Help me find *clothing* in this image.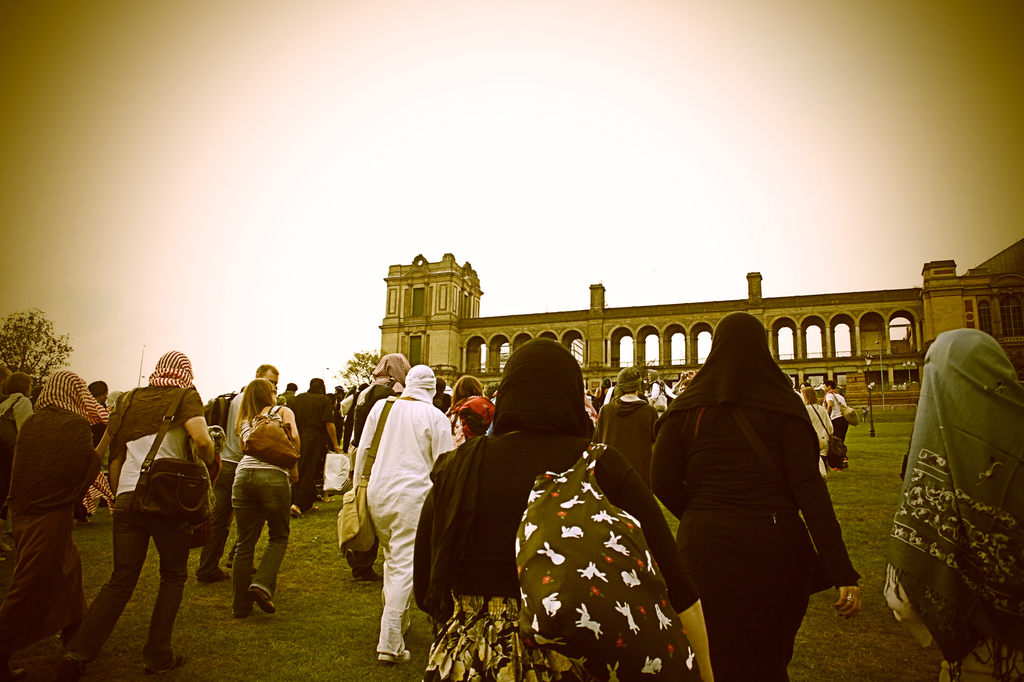
Found it: [left=7, top=404, right=102, bottom=654].
